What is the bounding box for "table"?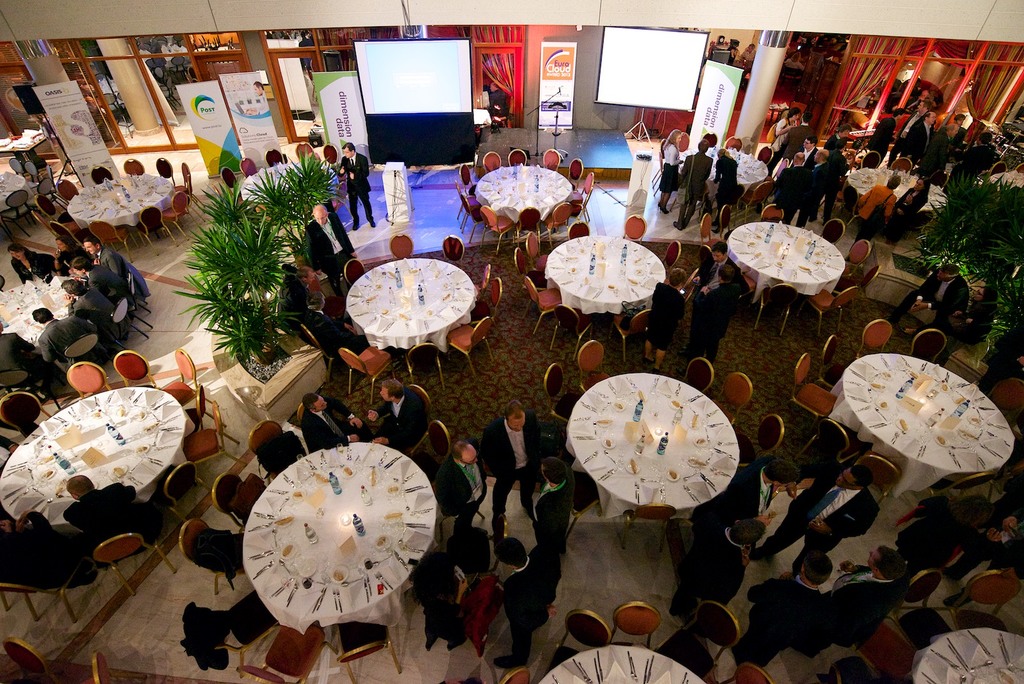
bbox=(199, 421, 465, 665).
